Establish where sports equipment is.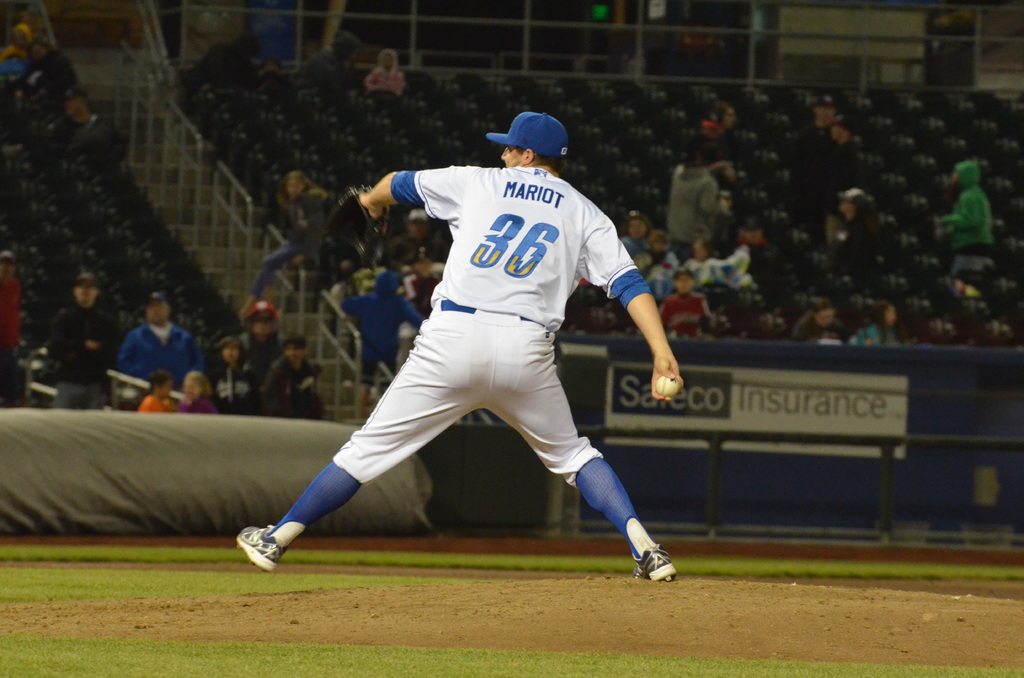
Established at box=[237, 522, 282, 574].
